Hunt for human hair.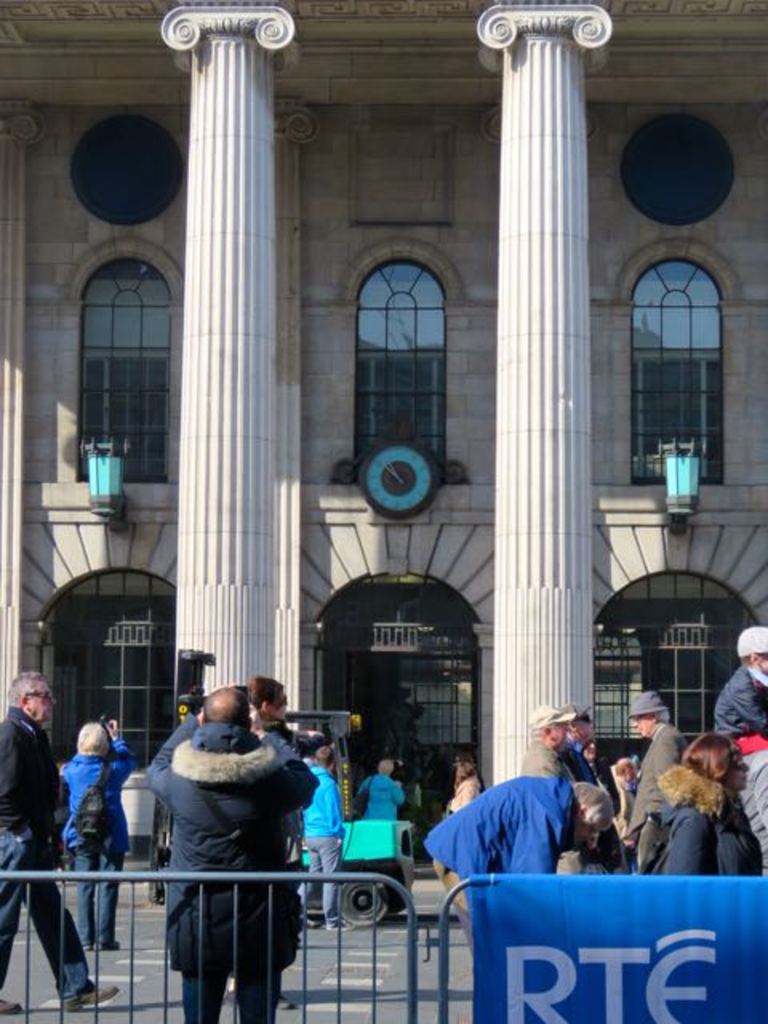
Hunted down at select_region(189, 675, 262, 734).
